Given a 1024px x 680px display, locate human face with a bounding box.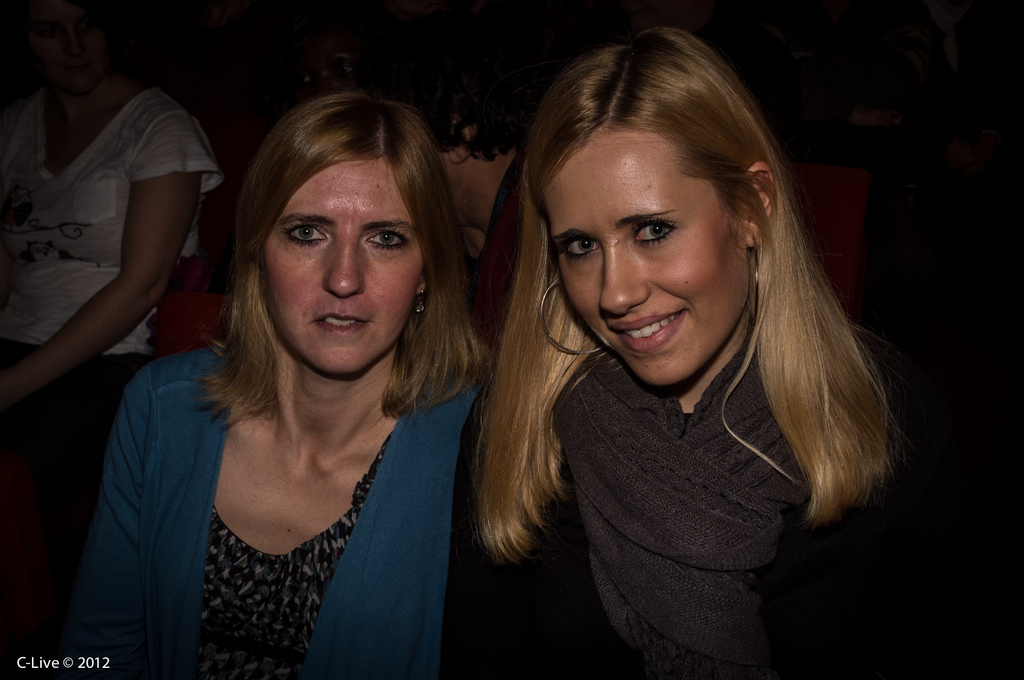
Located: {"left": 548, "top": 129, "right": 762, "bottom": 381}.
